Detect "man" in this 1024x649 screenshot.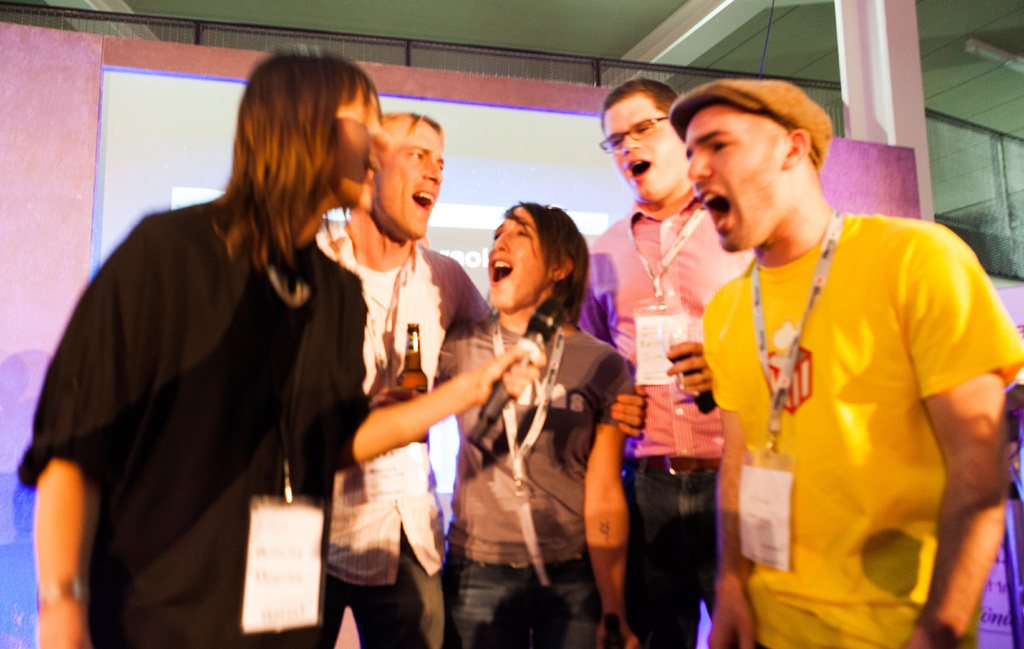
Detection: left=314, top=109, right=645, bottom=648.
